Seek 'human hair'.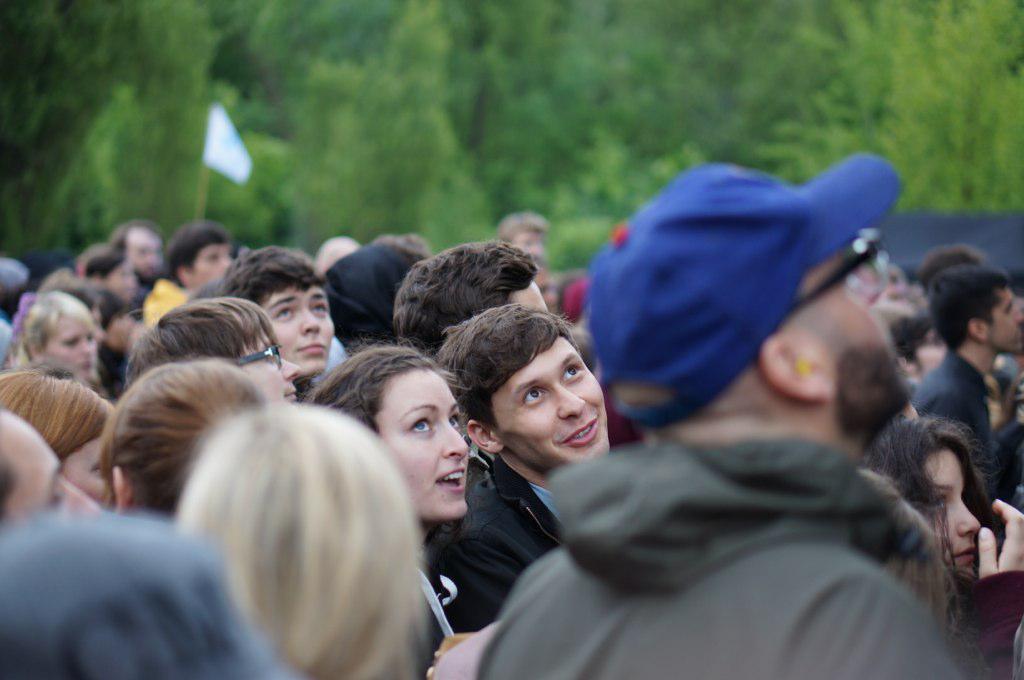
region(485, 207, 544, 233).
